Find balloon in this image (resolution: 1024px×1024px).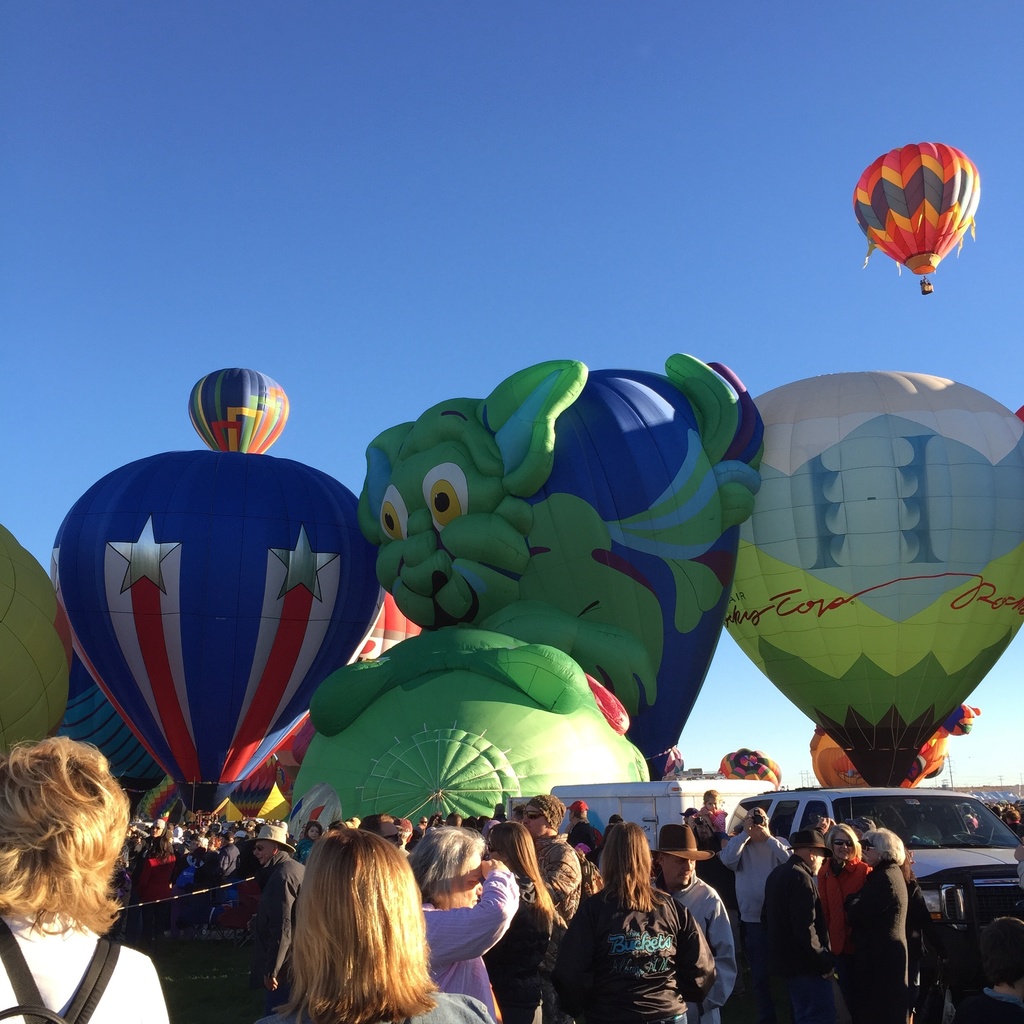
bbox=(284, 719, 313, 767).
